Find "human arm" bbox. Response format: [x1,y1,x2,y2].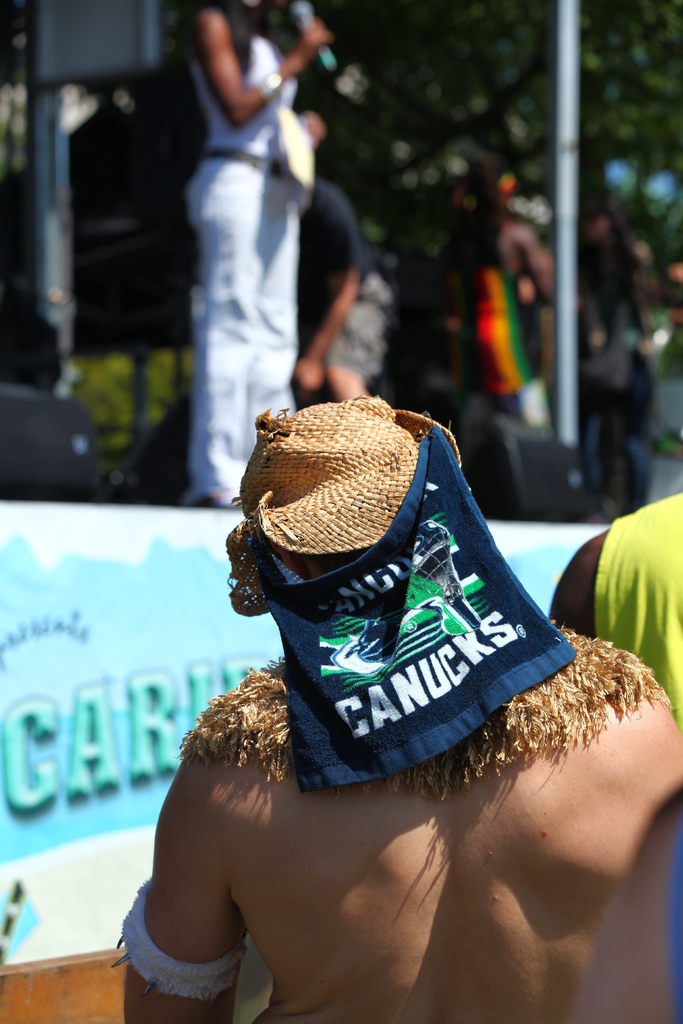
[520,221,551,310].
